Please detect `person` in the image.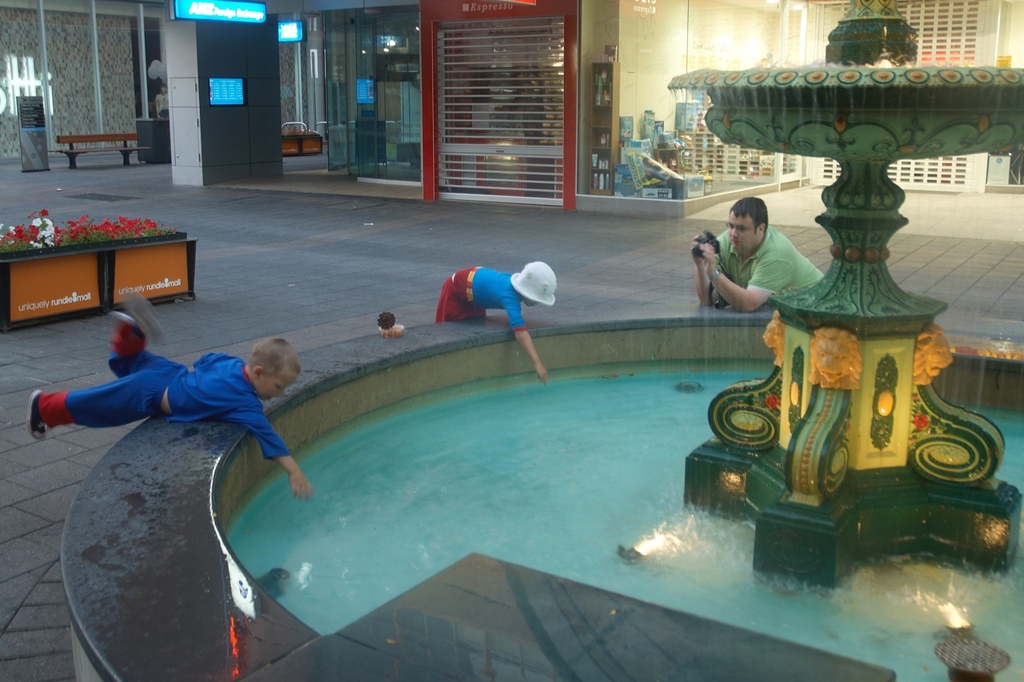
BBox(22, 337, 305, 495).
